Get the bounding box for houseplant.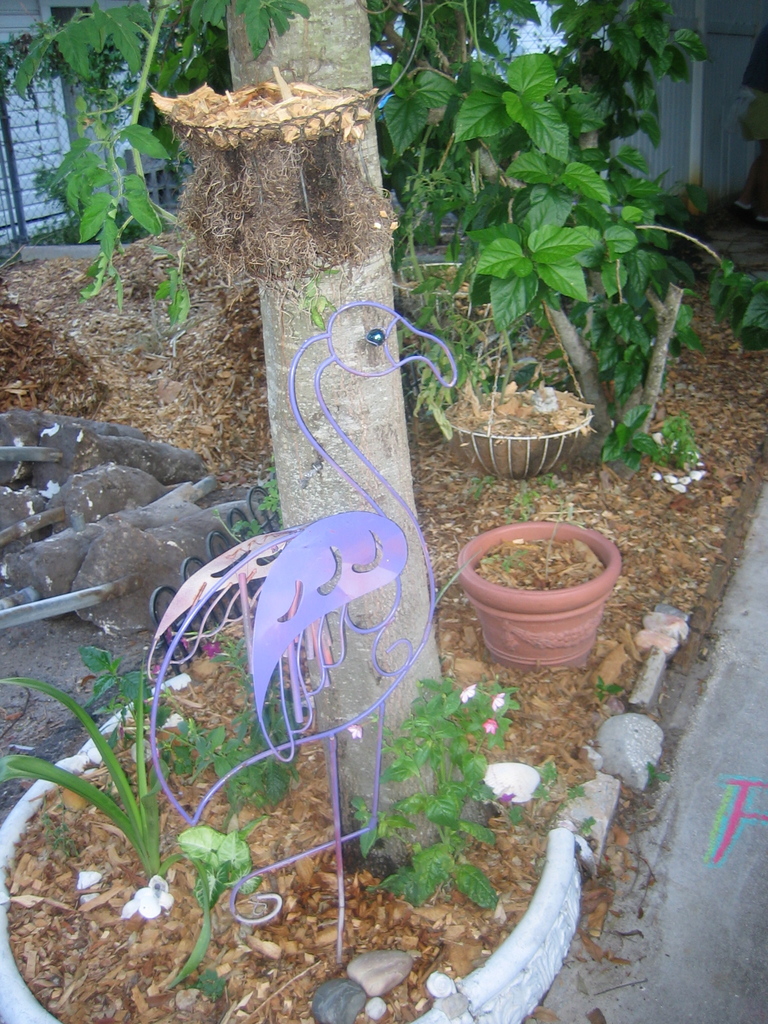
453,464,625,679.
